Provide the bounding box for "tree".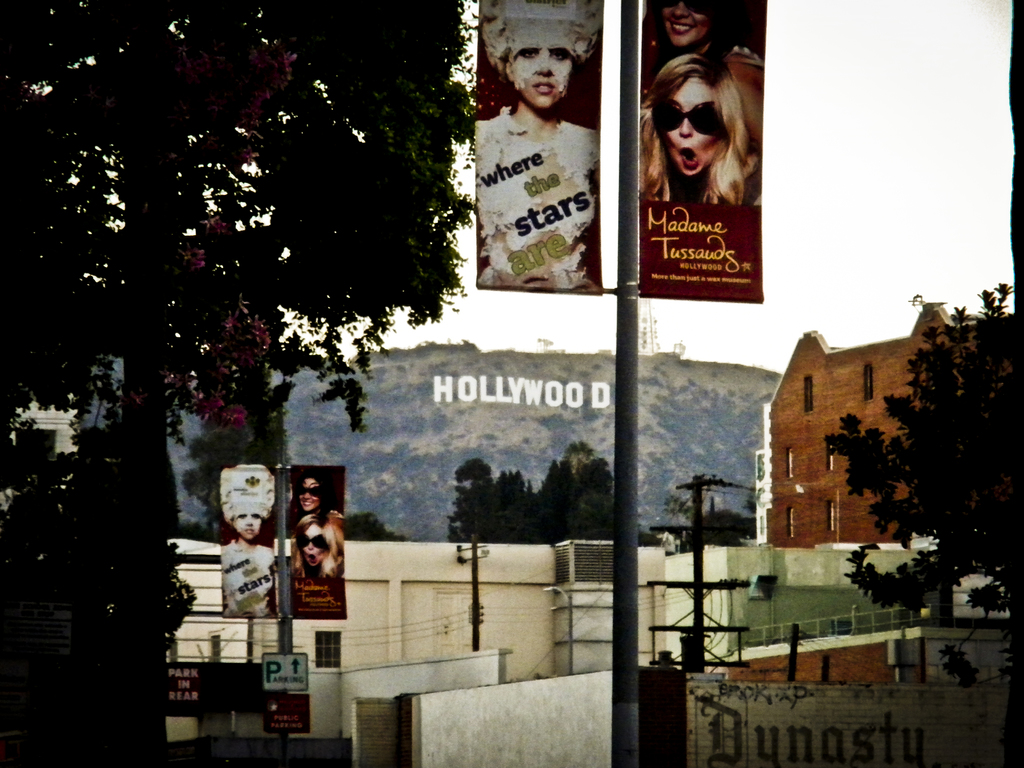
BBox(0, 0, 477, 767).
